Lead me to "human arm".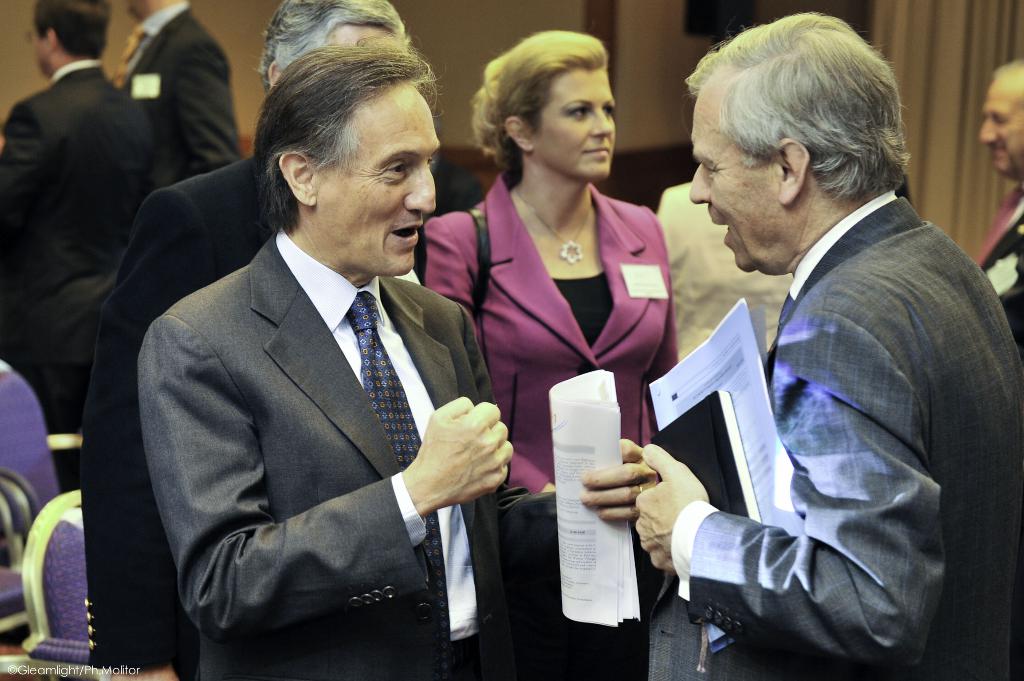
Lead to {"left": 168, "top": 41, "right": 241, "bottom": 177}.
